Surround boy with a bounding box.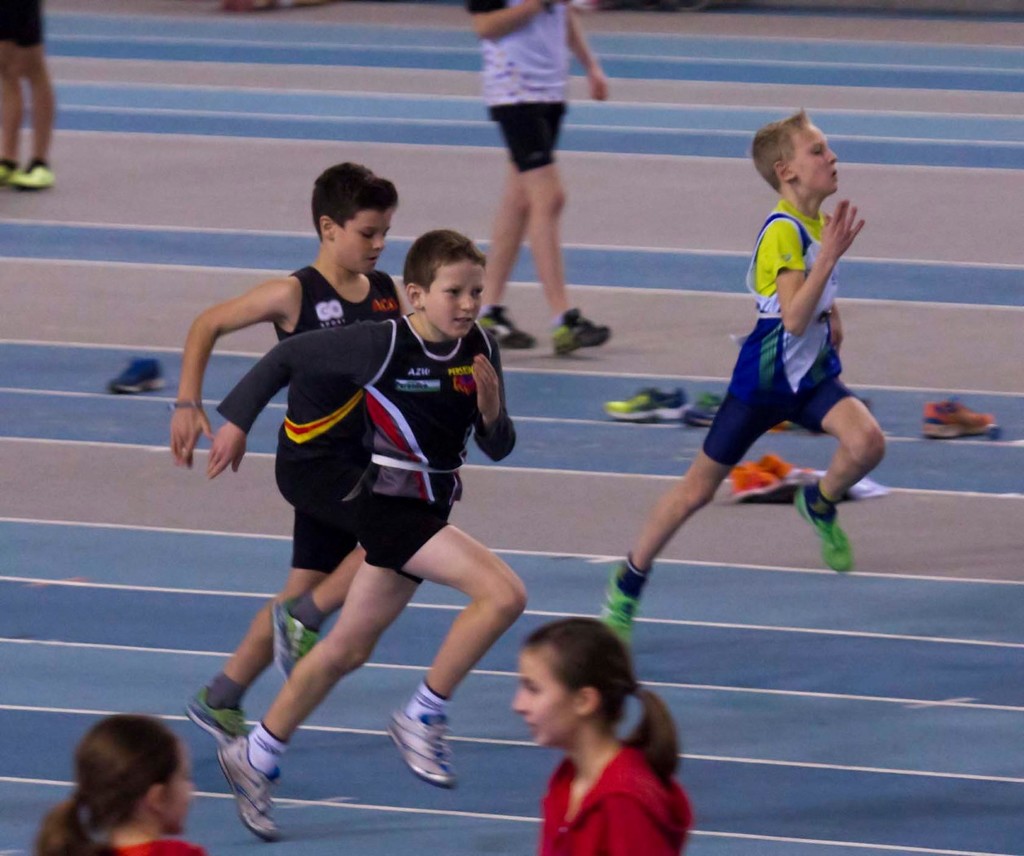
rect(166, 152, 408, 741).
